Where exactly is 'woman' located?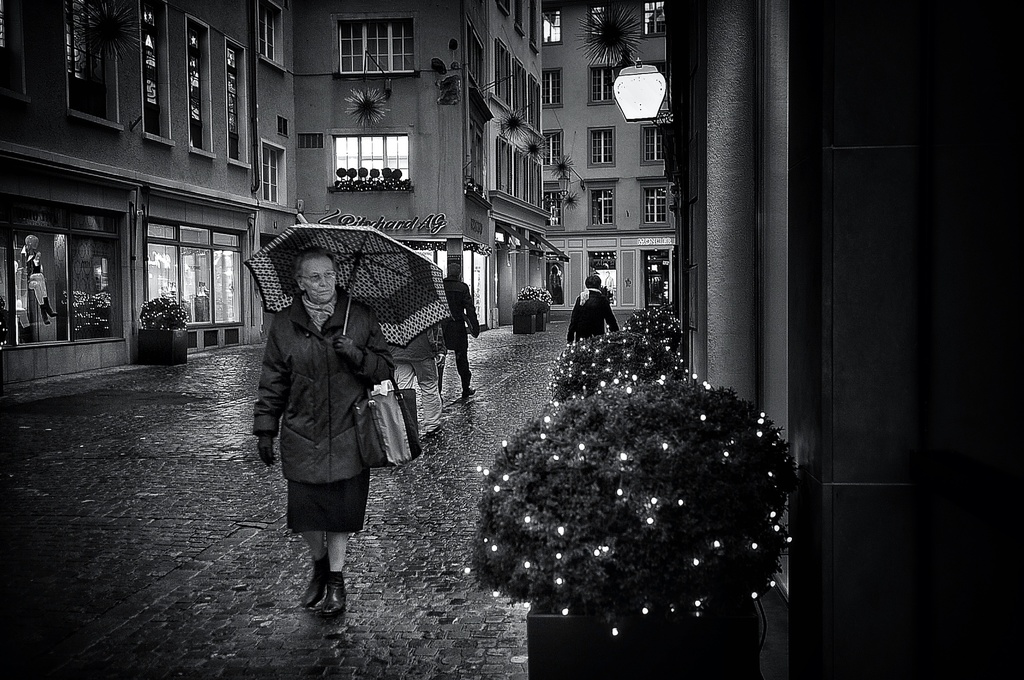
Its bounding box is {"x1": 18, "y1": 233, "x2": 67, "y2": 330}.
